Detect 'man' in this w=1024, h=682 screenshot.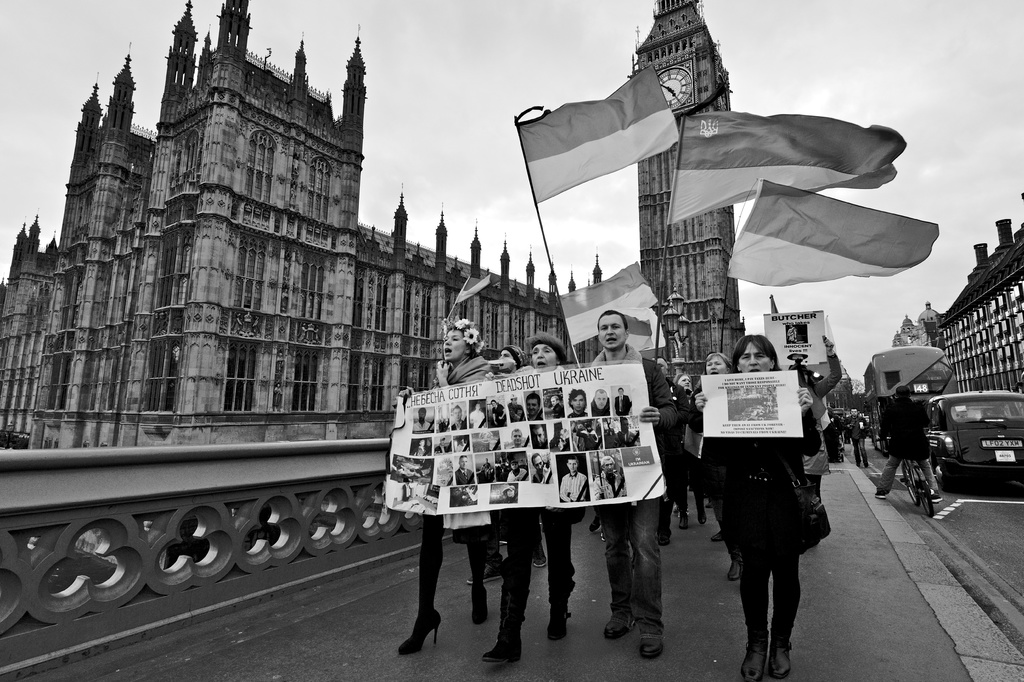
Detection: select_region(436, 435, 451, 455).
